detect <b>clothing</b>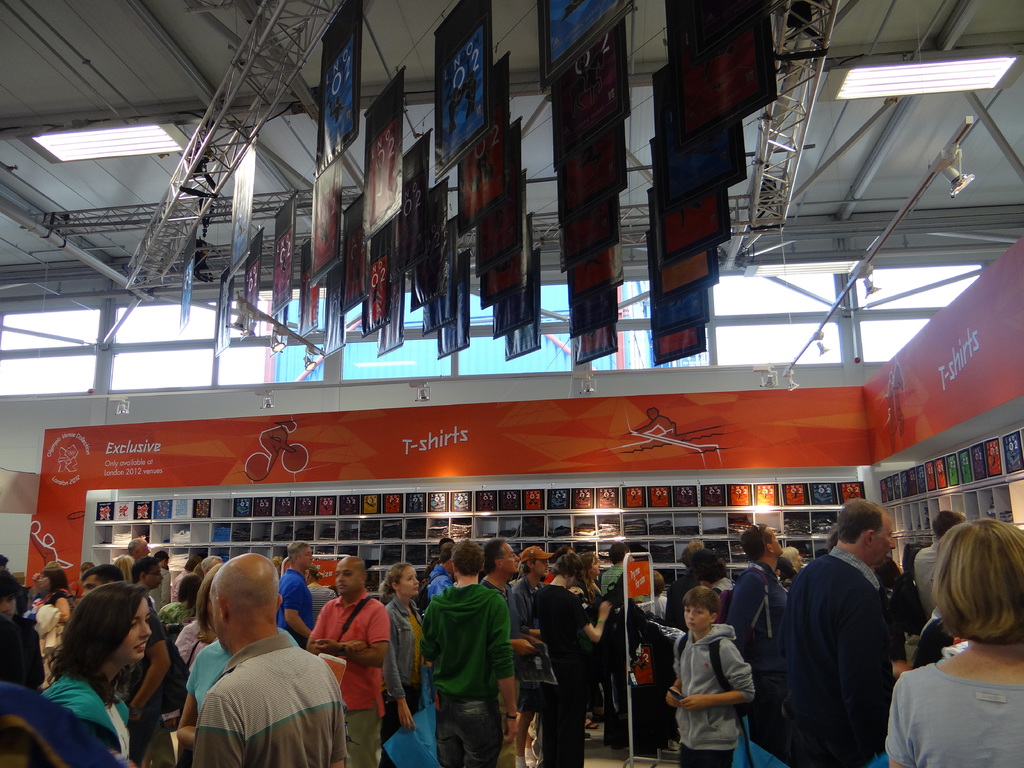
Rect(0, 621, 49, 692)
